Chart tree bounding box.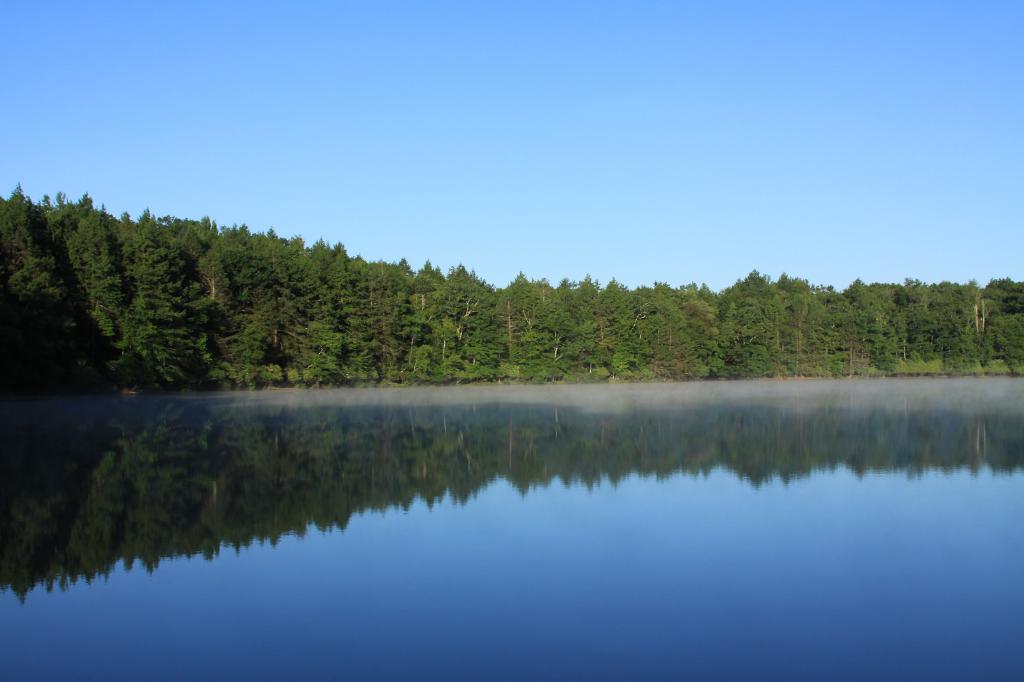
Charted: (723, 262, 787, 377).
